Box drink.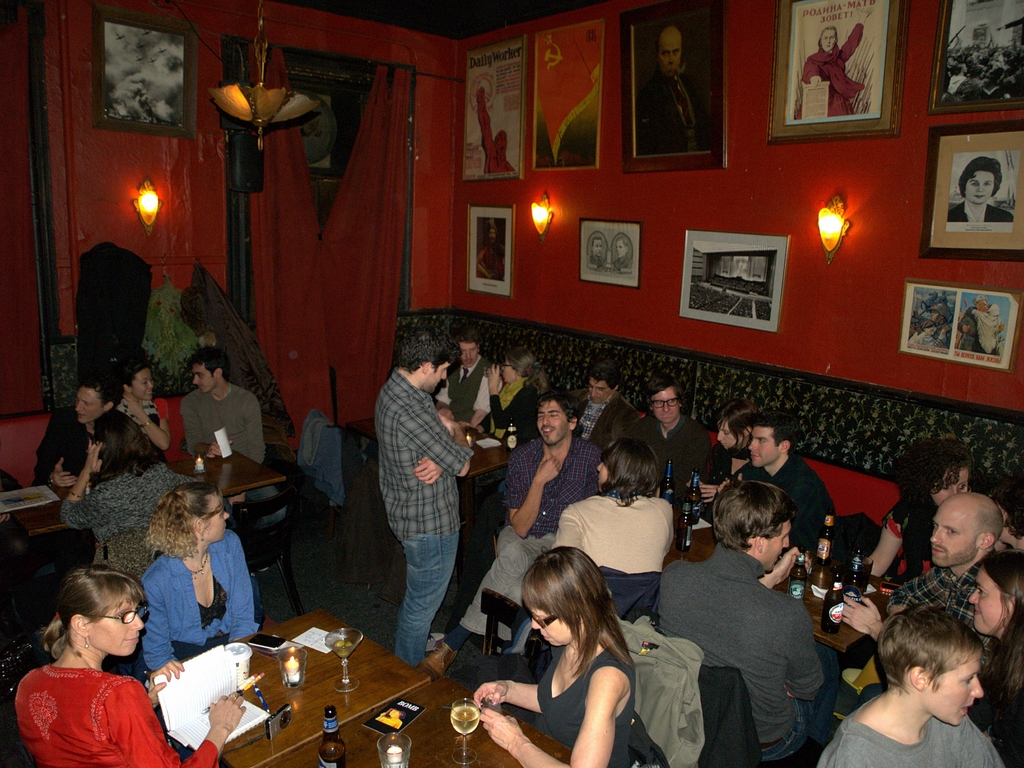
(x1=687, y1=495, x2=701, y2=524).
